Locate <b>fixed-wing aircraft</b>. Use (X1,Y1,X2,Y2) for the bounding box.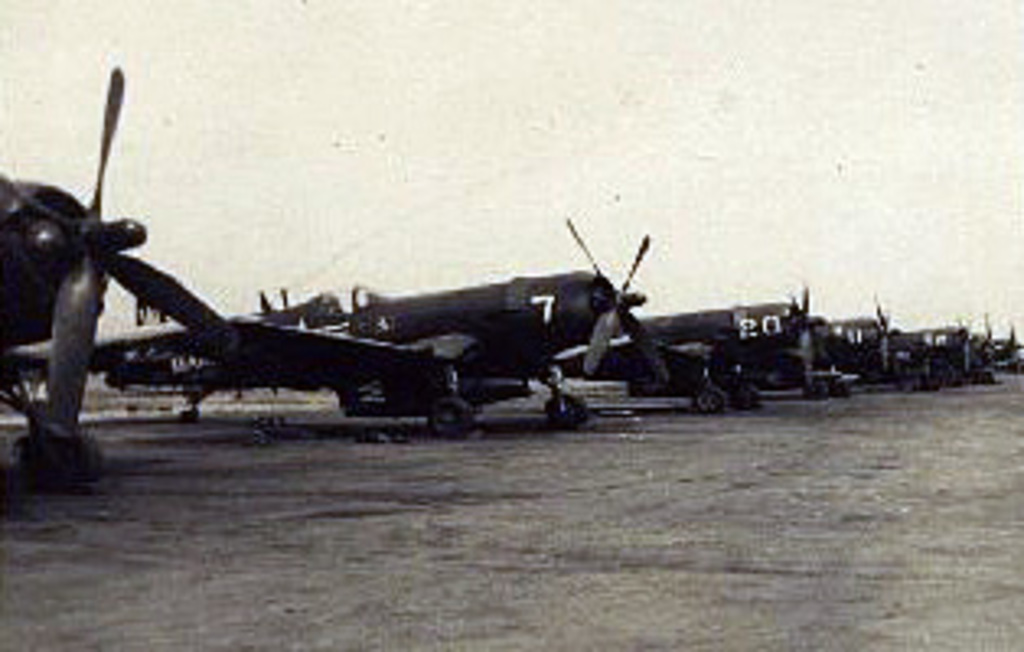
(825,313,939,398).
